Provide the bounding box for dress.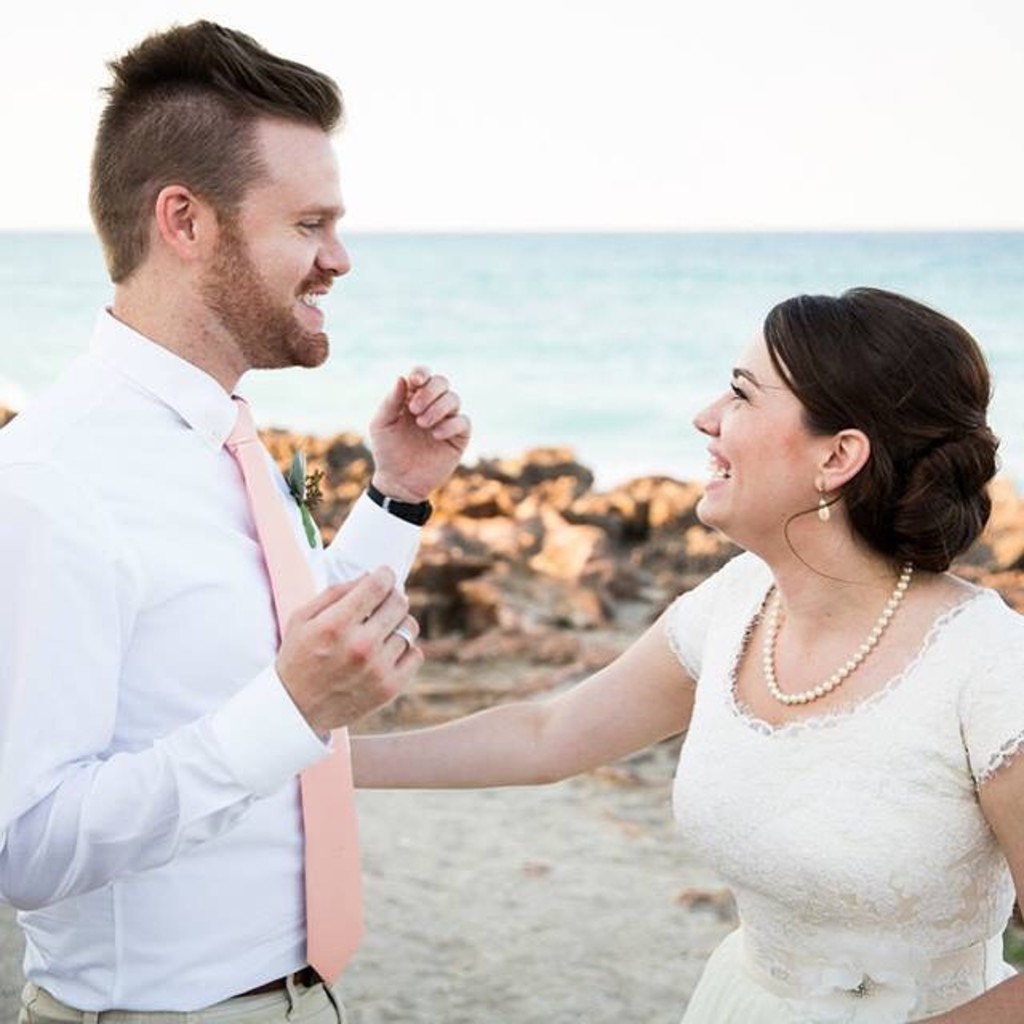
x1=664, y1=550, x2=1022, y2=1022.
